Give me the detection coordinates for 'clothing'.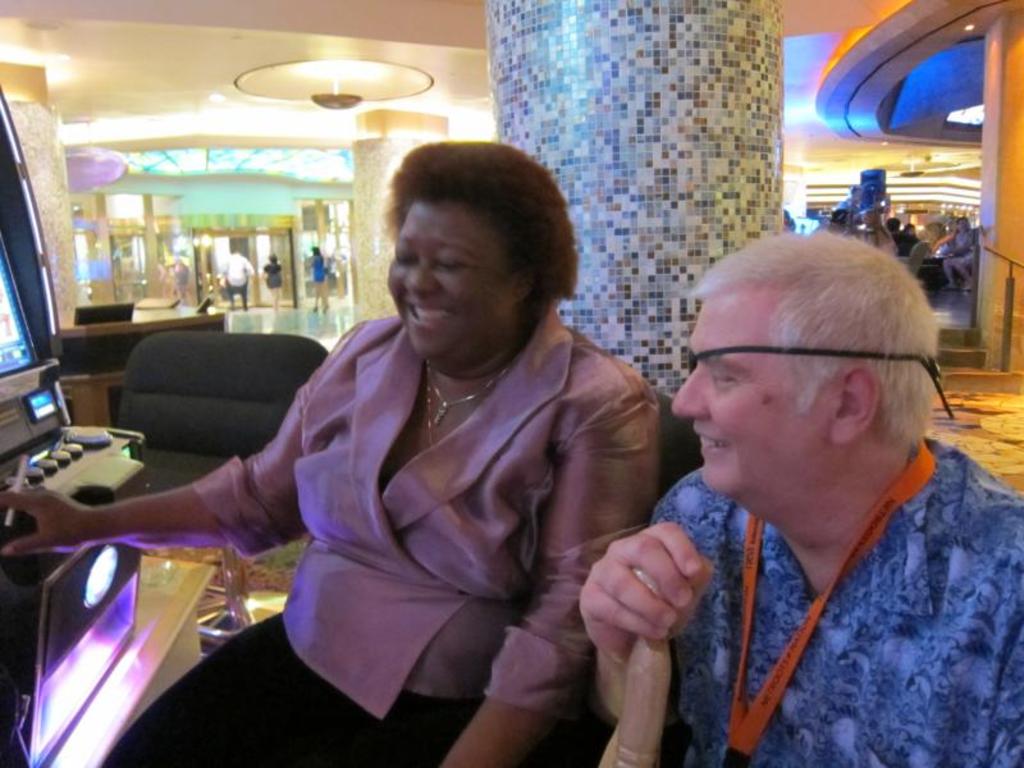
pyautogui.locateOnScreen(264, 265, 285, 285).
